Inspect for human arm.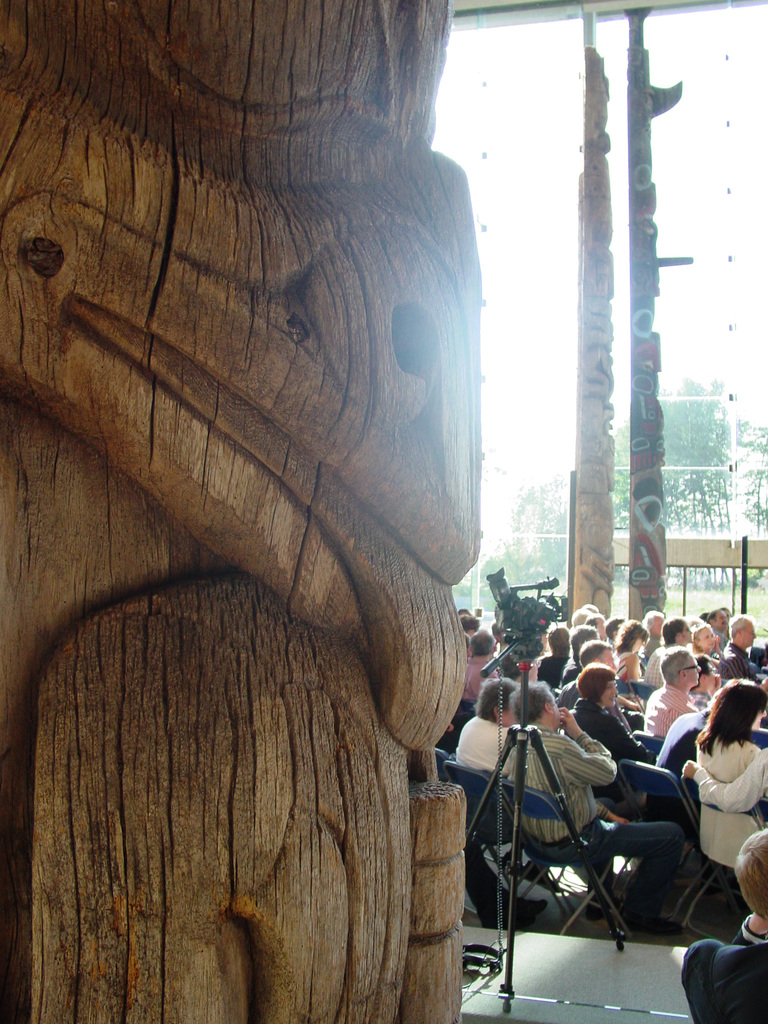
Inspection: crop(686, 742, 766, 815).
